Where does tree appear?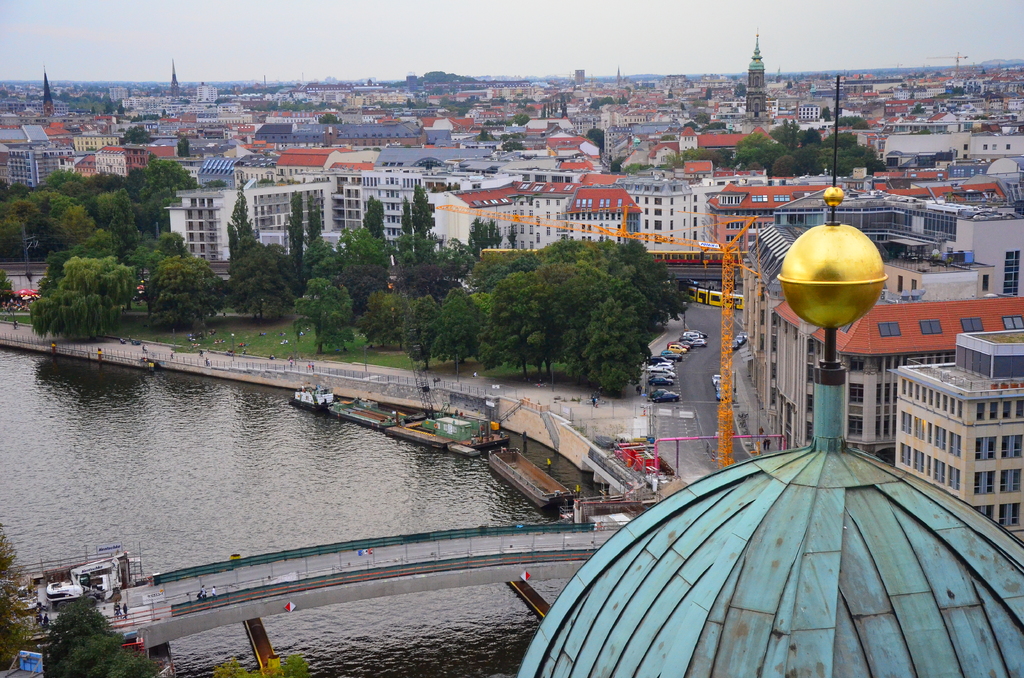
Appears at {"x1": 179, "y1": 142, "x2": 188, "y2": 157}.
